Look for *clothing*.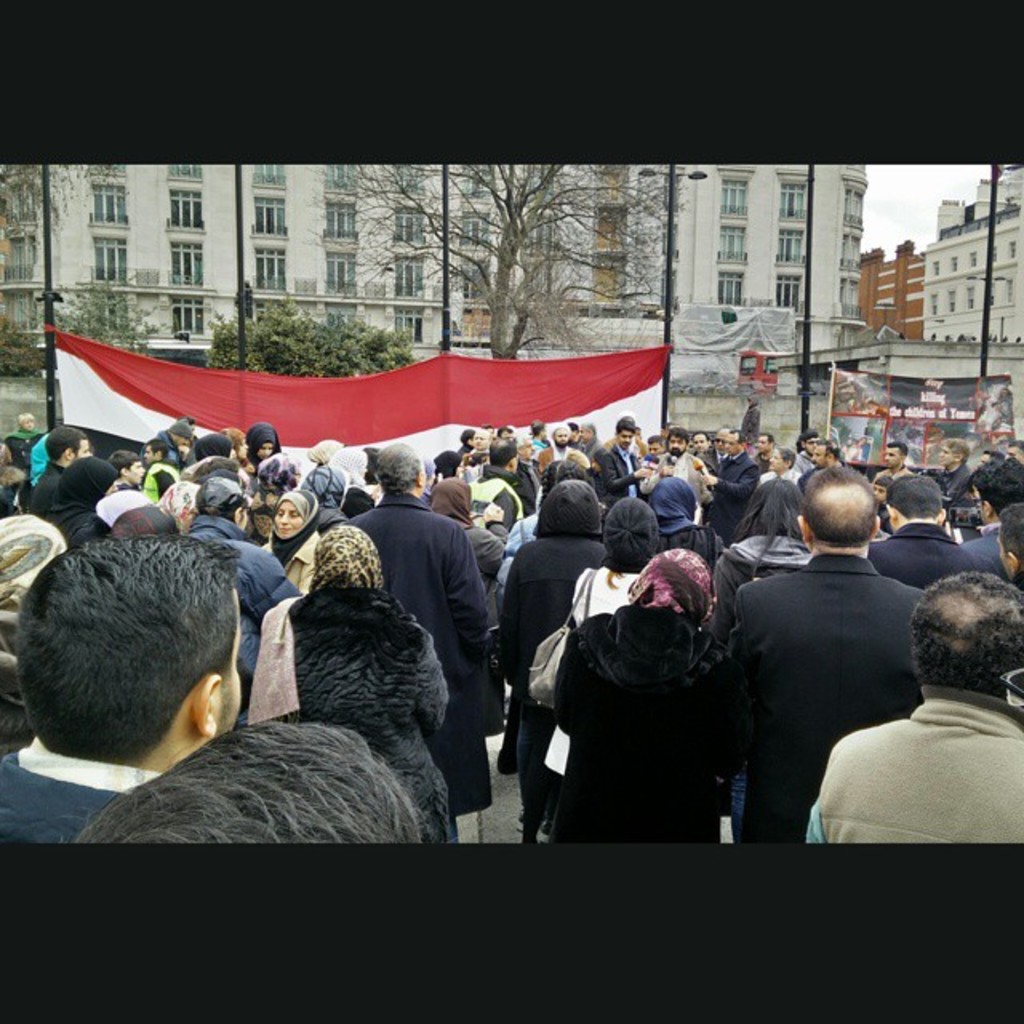
Found: <bbox>819, 643, 1014, 870</bbox>.
